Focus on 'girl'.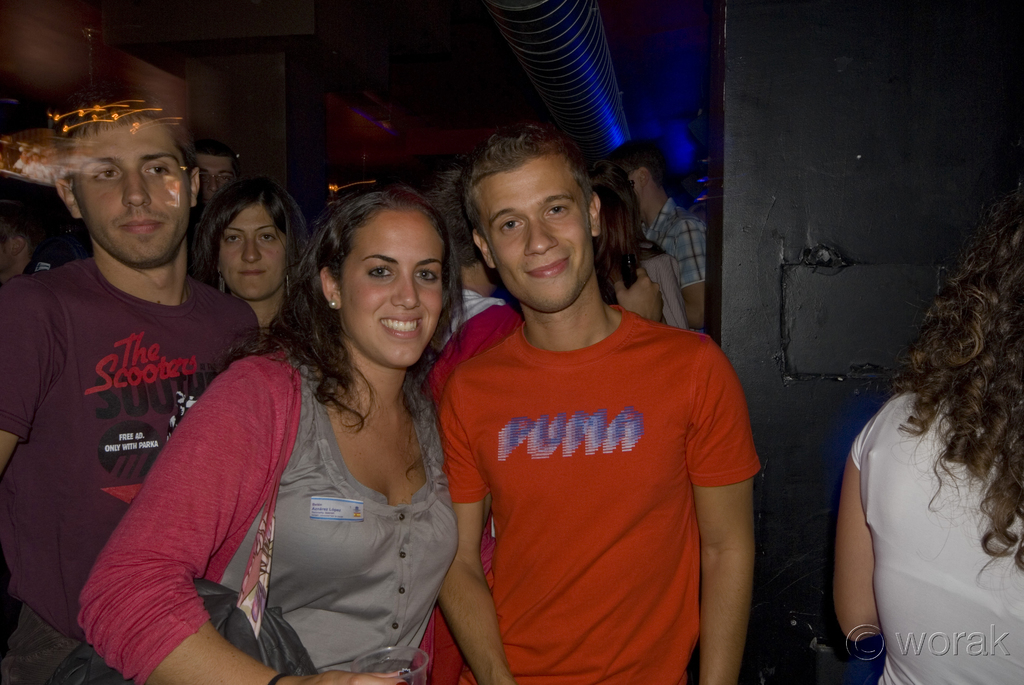
Focused at (x1=833, y1=180, x2=1023, y2=684).
